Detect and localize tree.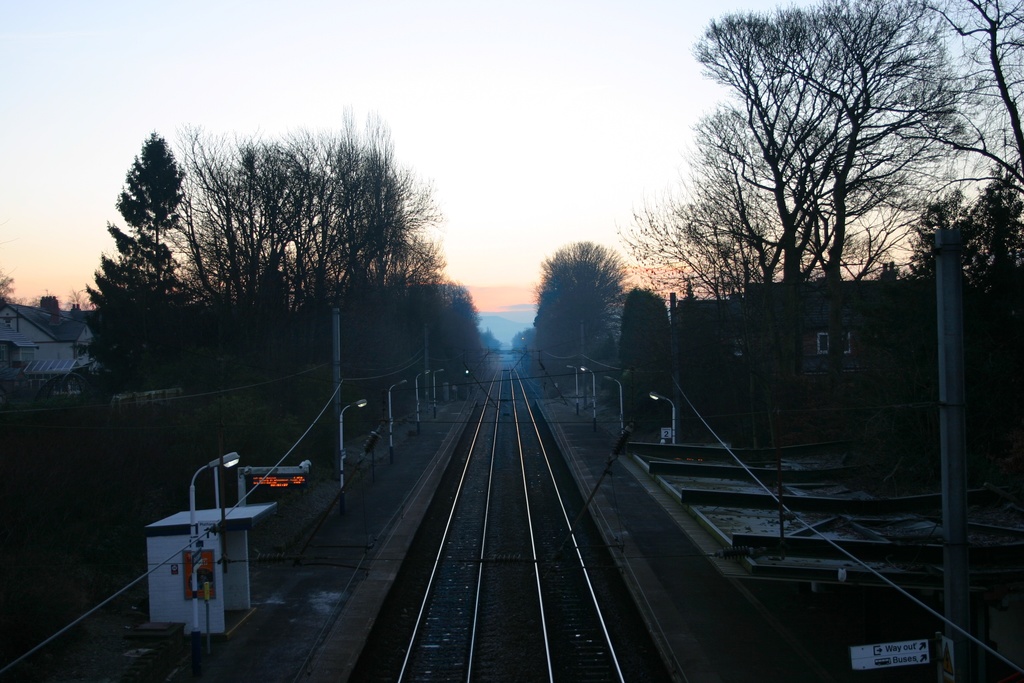
Localized at <region>171, 122, 457, 352</region>.
